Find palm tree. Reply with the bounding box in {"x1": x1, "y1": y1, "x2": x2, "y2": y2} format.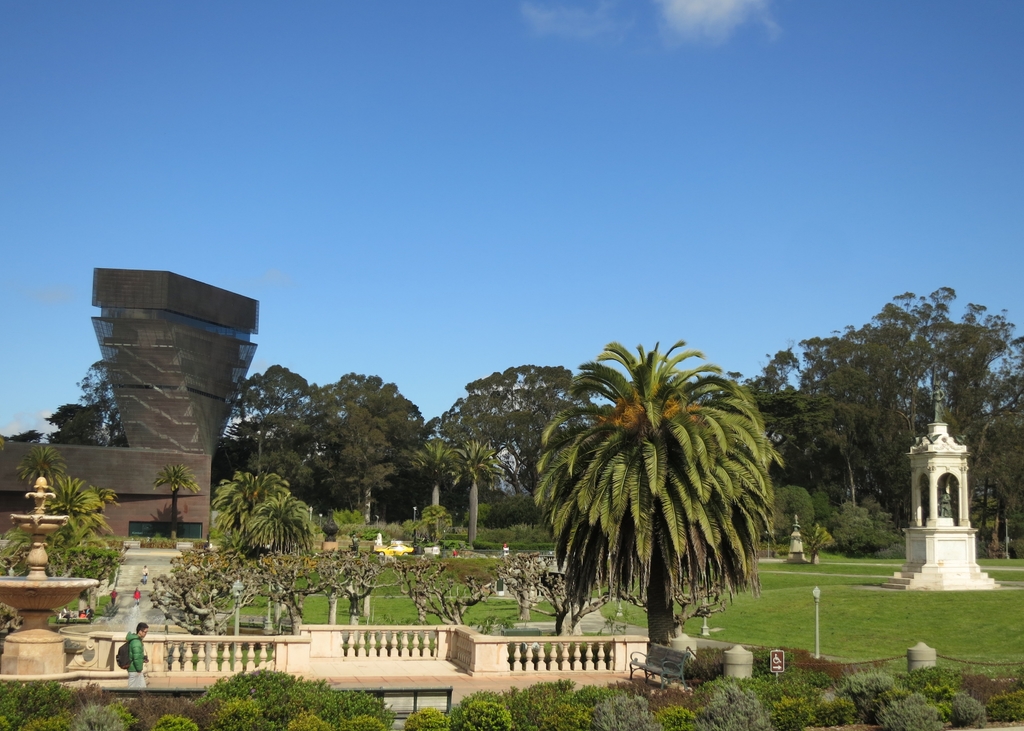
{"x1": 735, "y1": 668, "x2": 843, "y2": 725}.
